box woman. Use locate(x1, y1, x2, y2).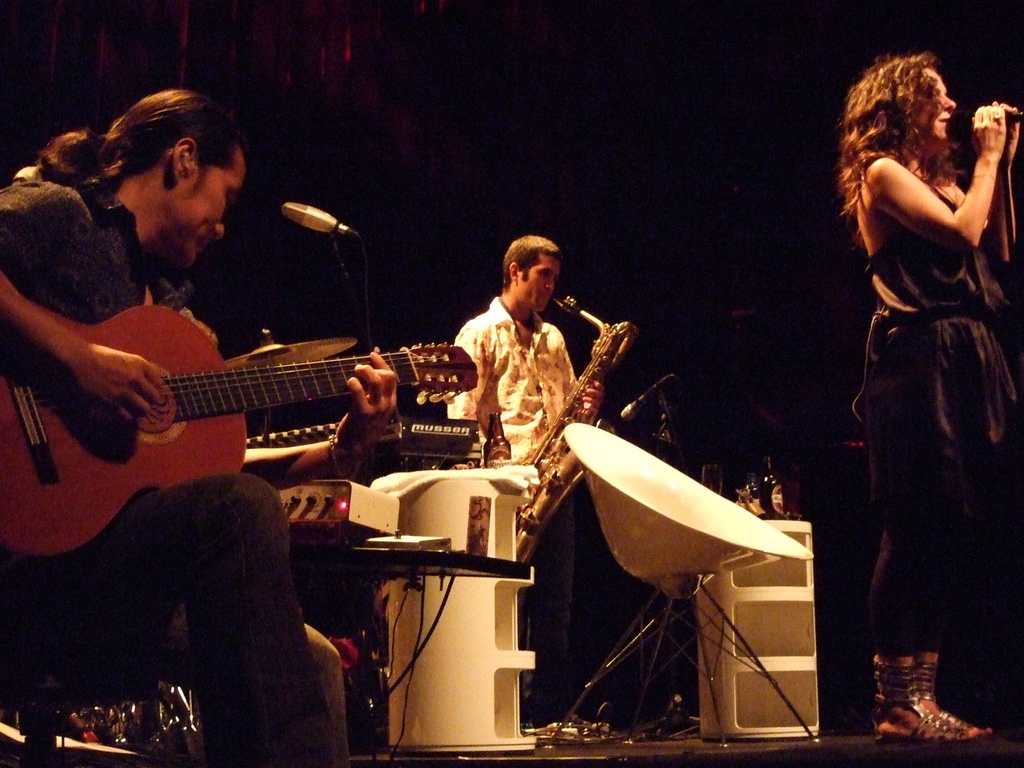
locate(819, 47, 1018, 733).
